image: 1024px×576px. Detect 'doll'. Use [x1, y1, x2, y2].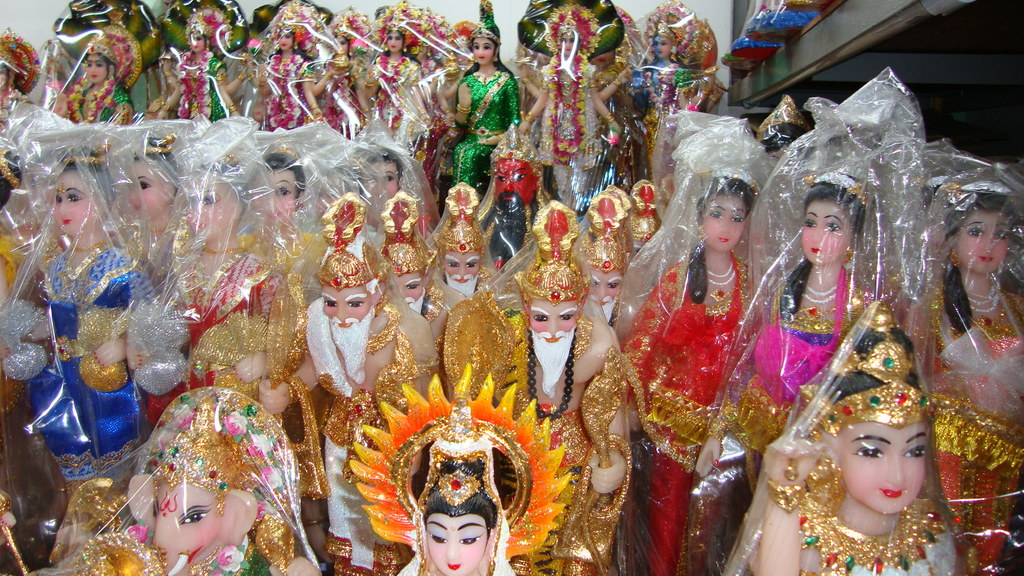
[625, 172, 671, 251].
